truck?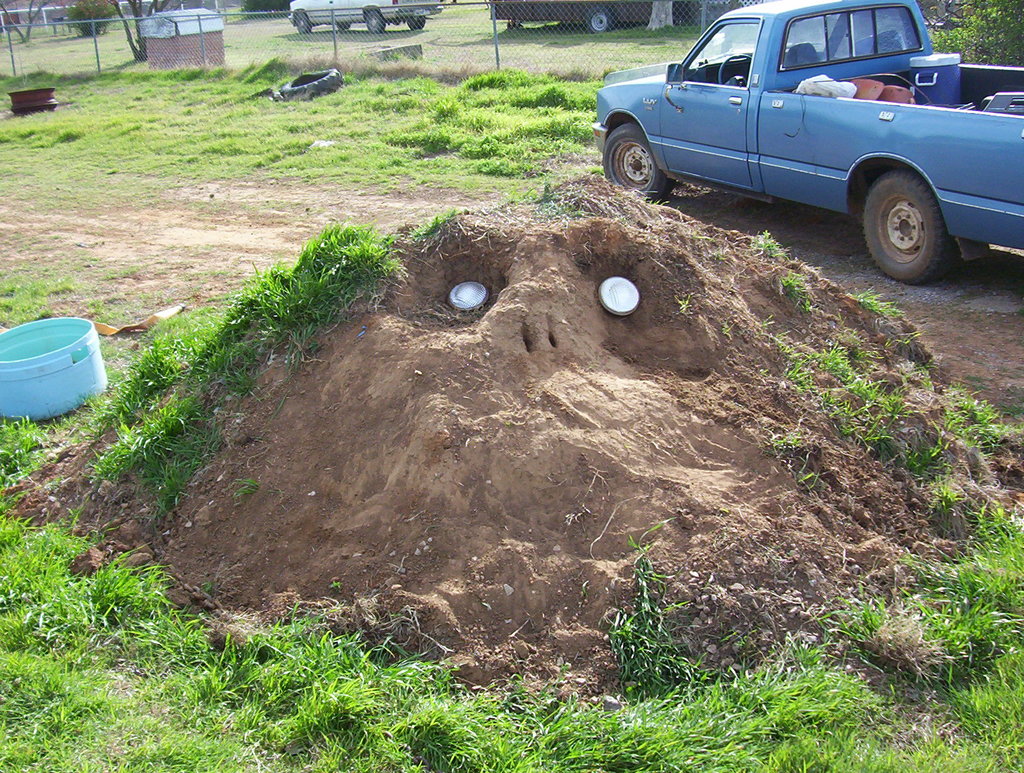
594/15/1012/290
